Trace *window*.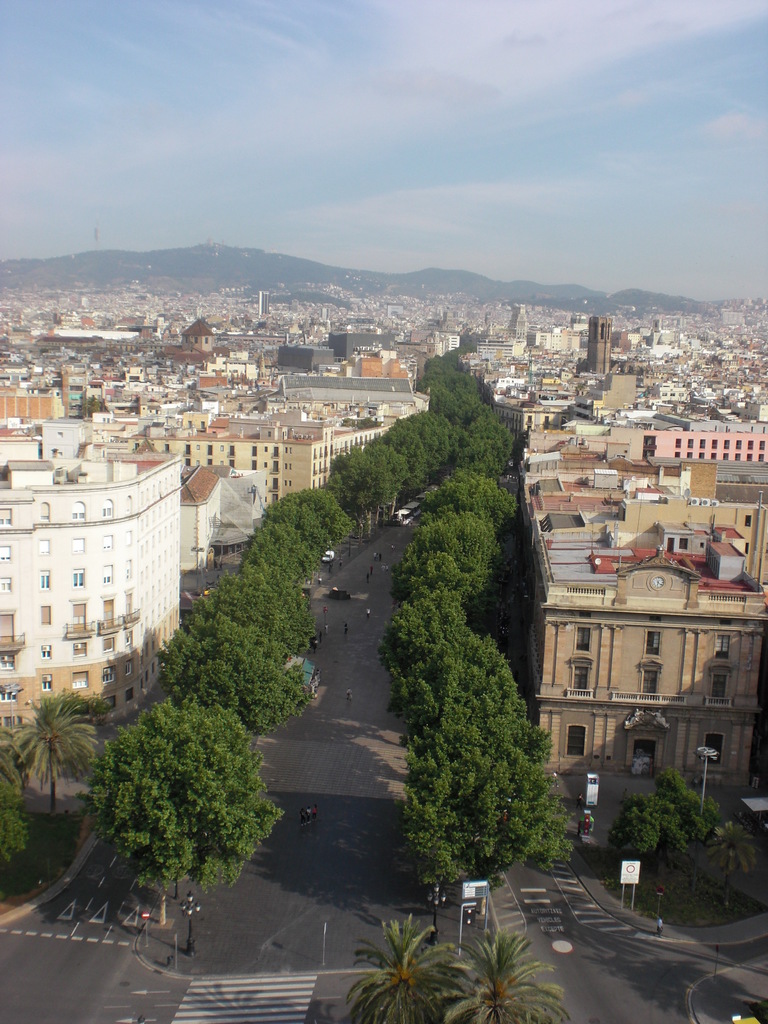
Traced to 639/627/667/657.
